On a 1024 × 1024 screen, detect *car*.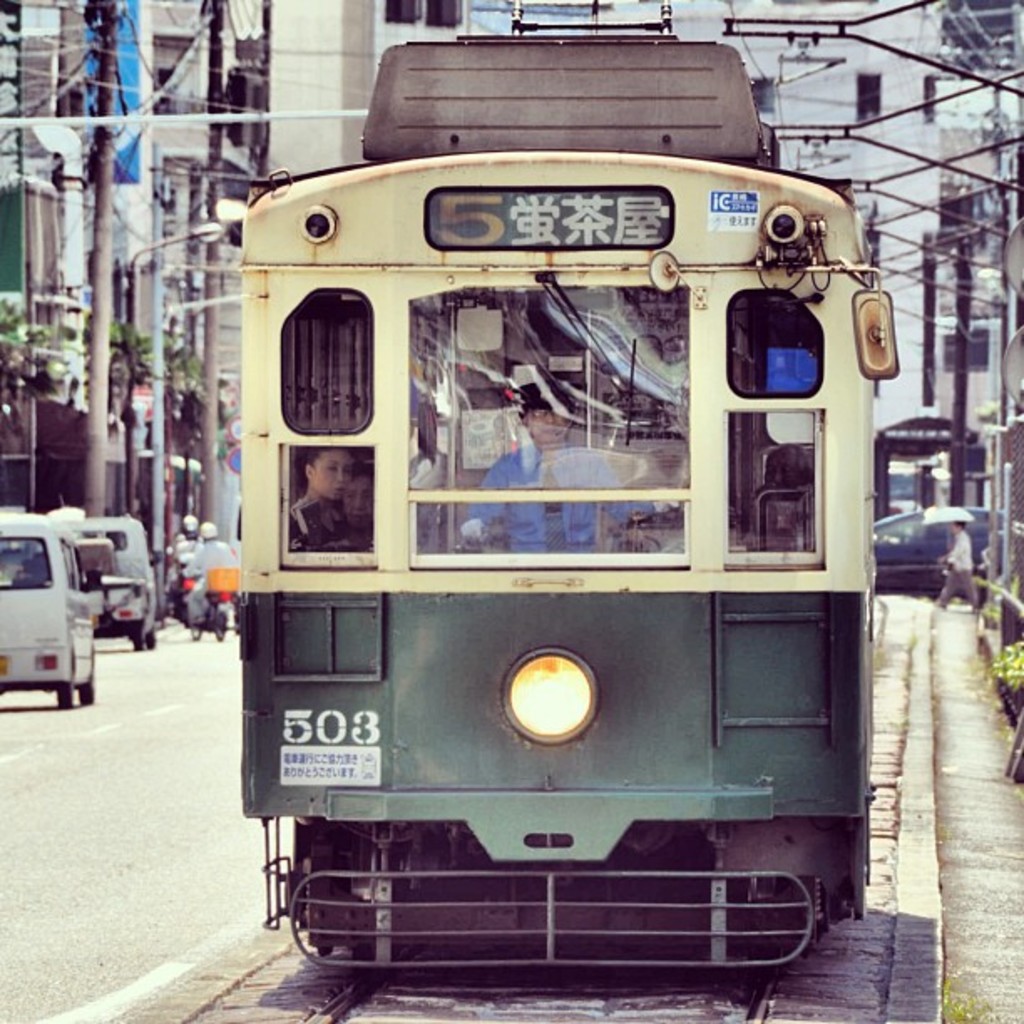
0/529/107/714.
